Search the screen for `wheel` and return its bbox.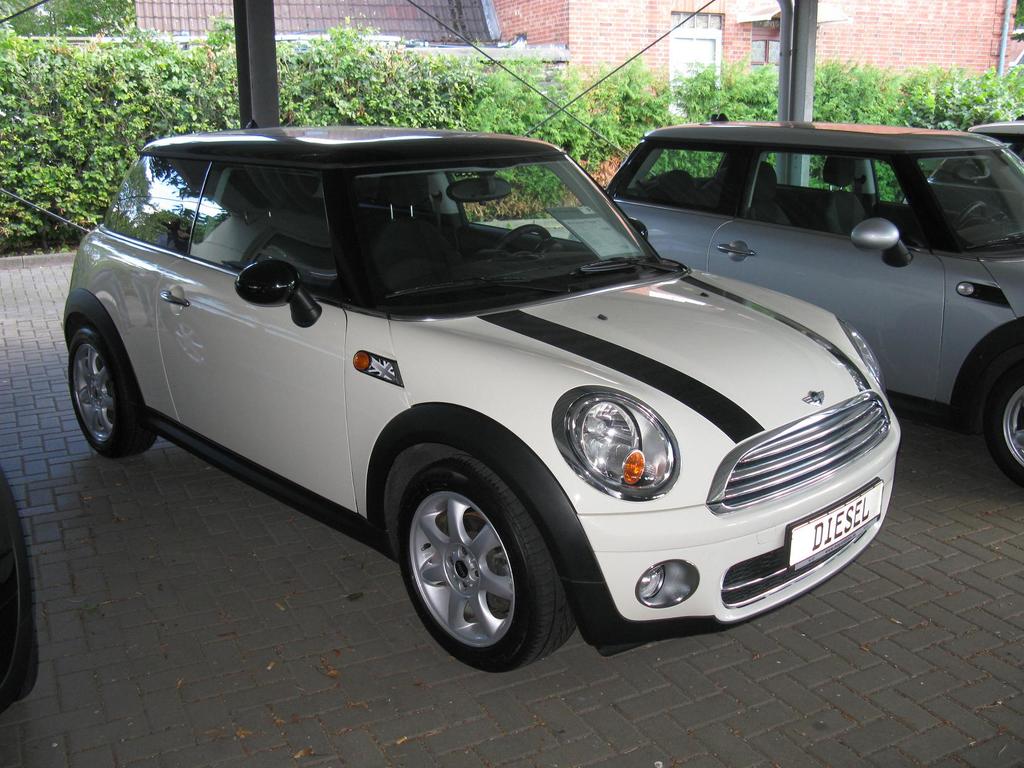
Found: <box>70,327,157,460</box>.
